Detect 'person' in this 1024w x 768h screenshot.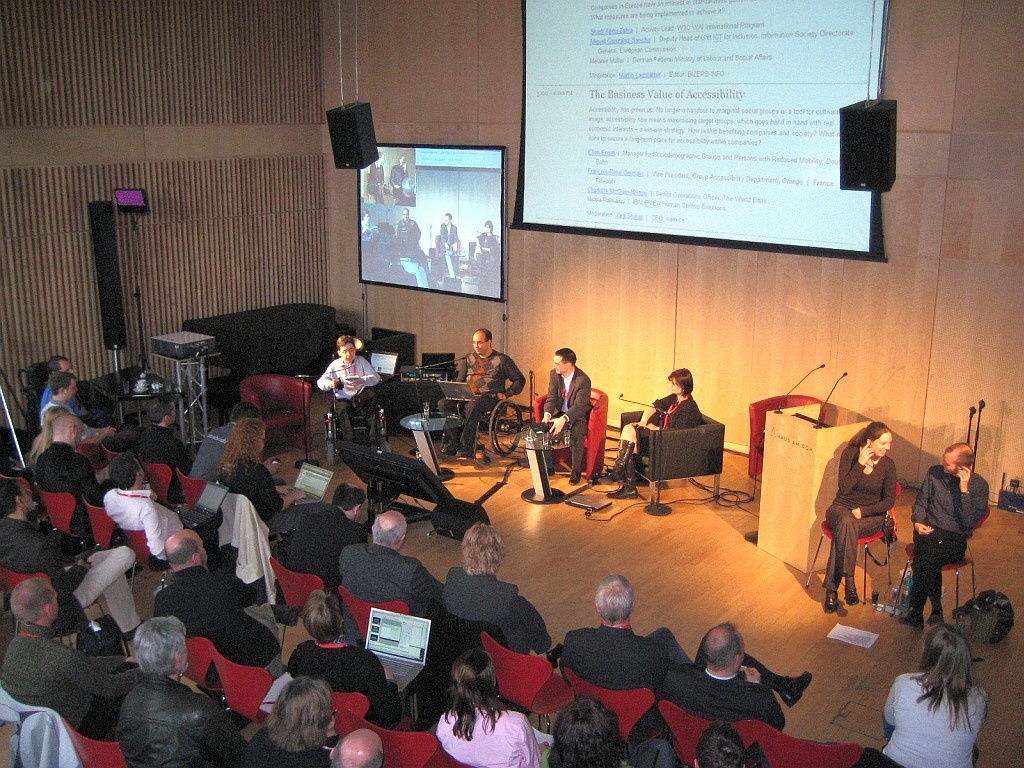
Detection: {"left": 313, "top": 332, "right": 385, "bottom": 450}.
